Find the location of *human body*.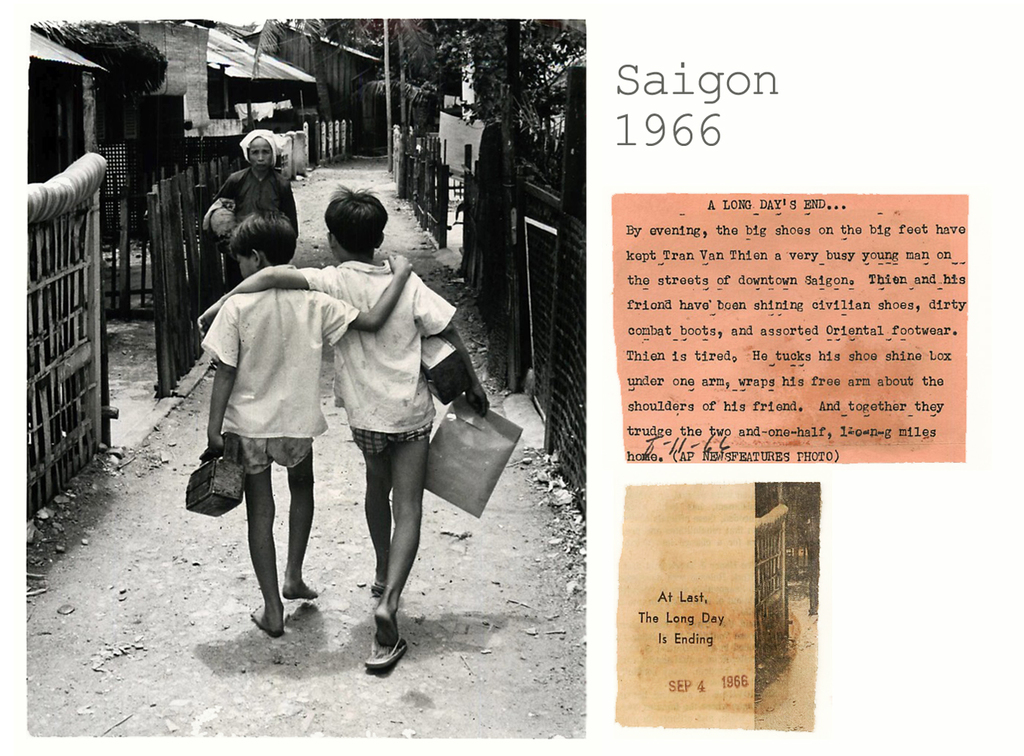
Location: (left=198, top=253, right=414, bottom=636).
